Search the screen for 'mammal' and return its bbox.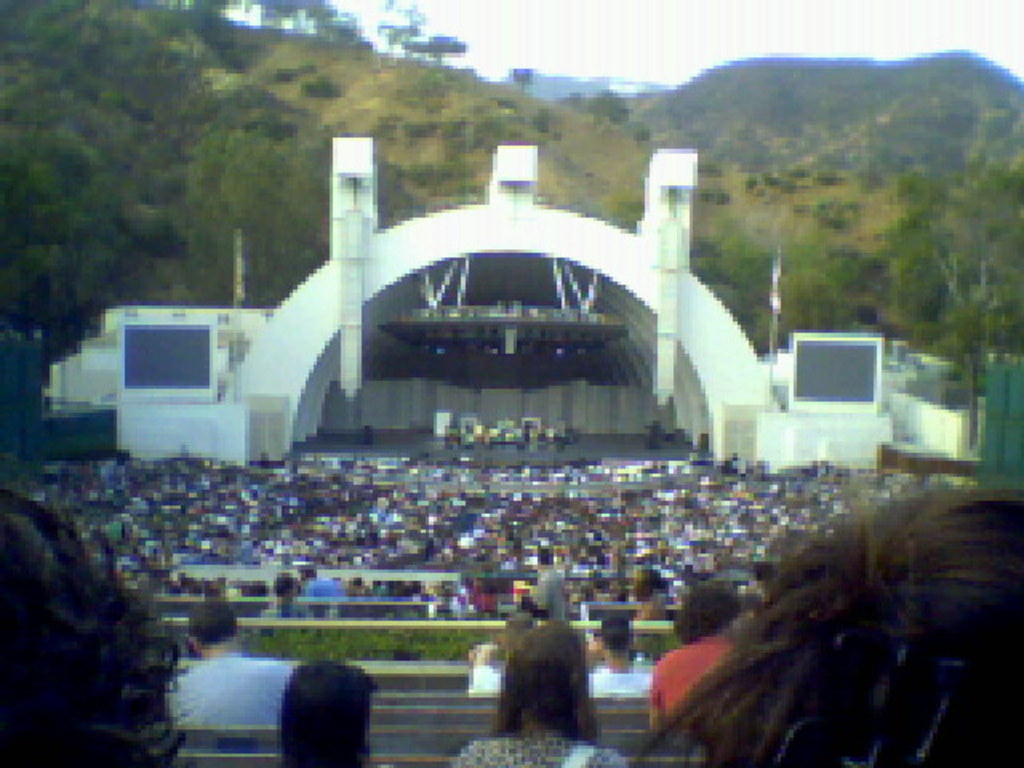
Found: 440 613 634 766.
